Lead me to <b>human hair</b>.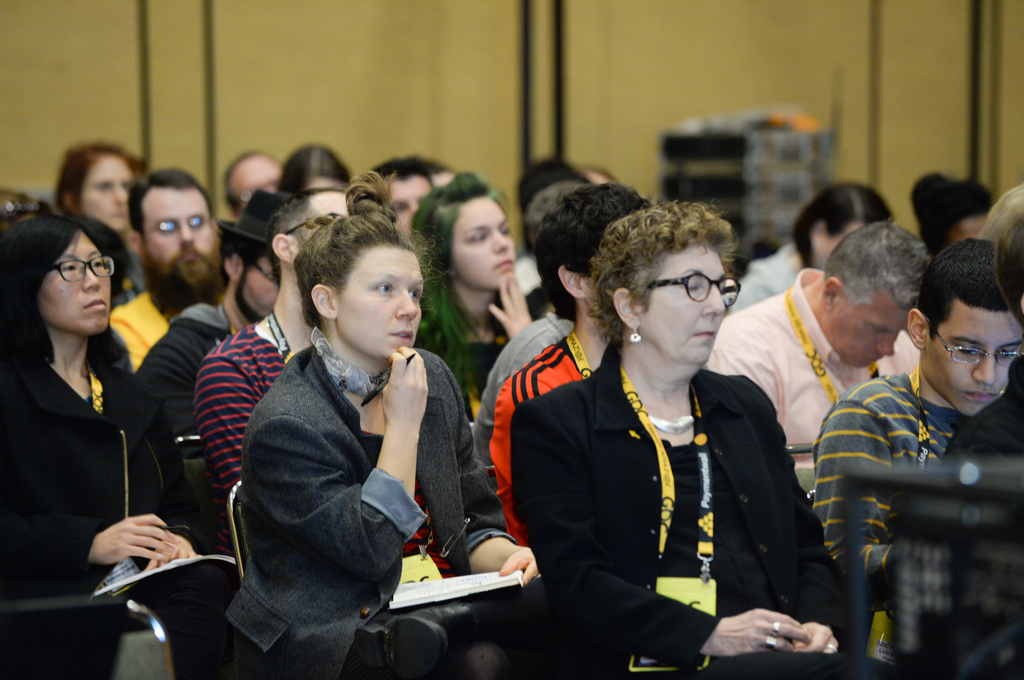
Lead to {"left": 369, "top": 157, "right": 436, "bottom": 184}.
